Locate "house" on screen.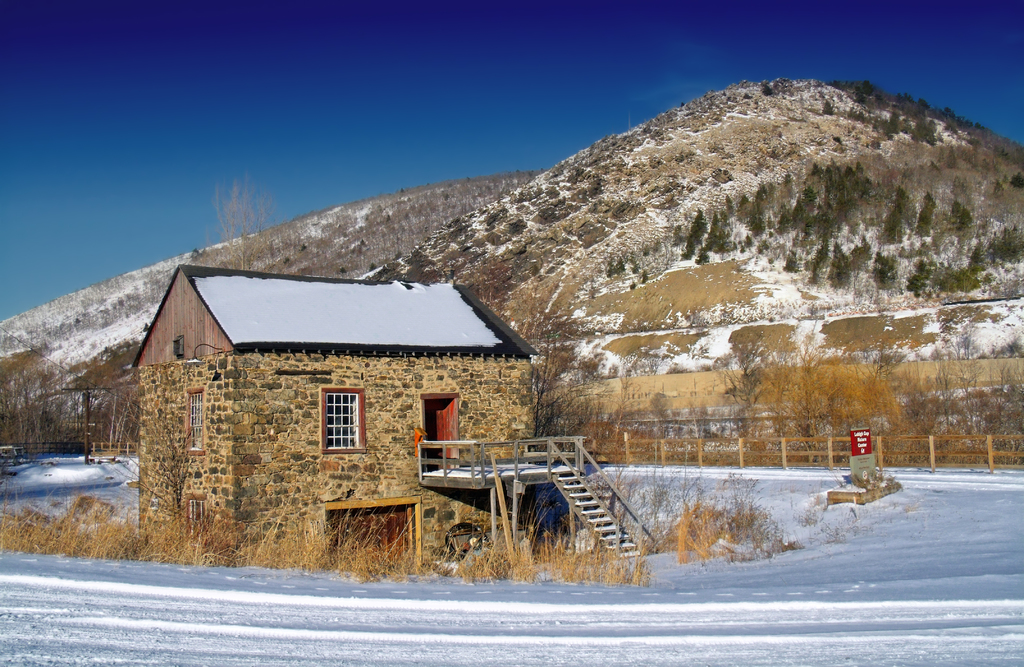
On screen at 141/259/548/555.
